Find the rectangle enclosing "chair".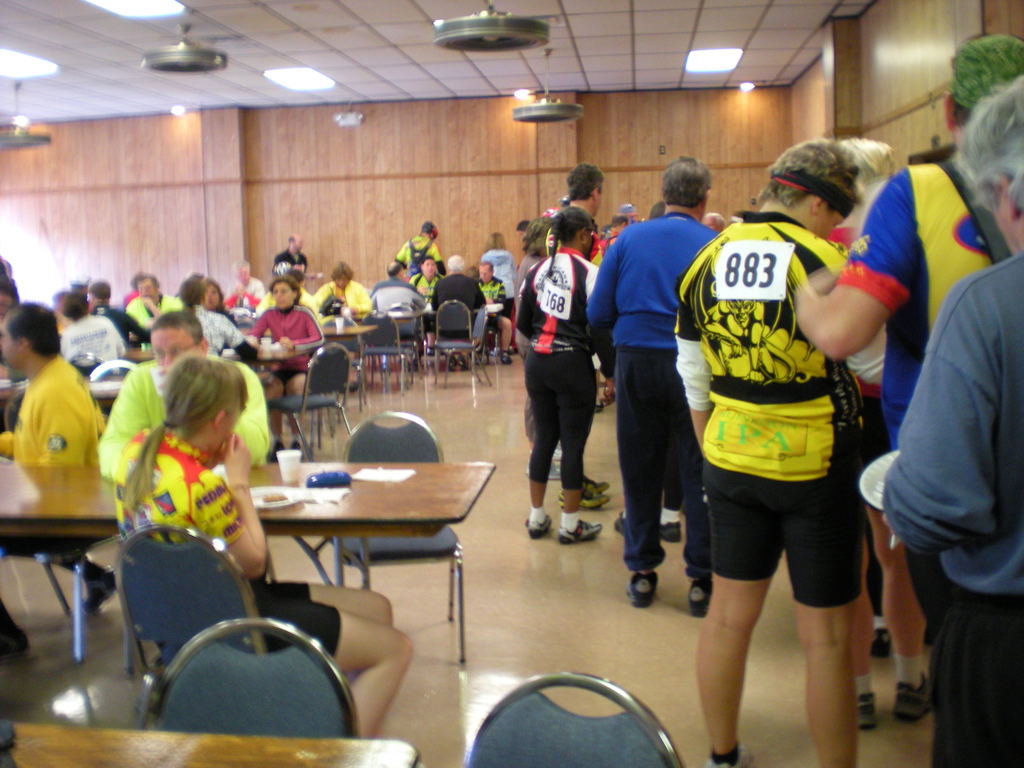
l=67, t=349, r=109, b=378.
